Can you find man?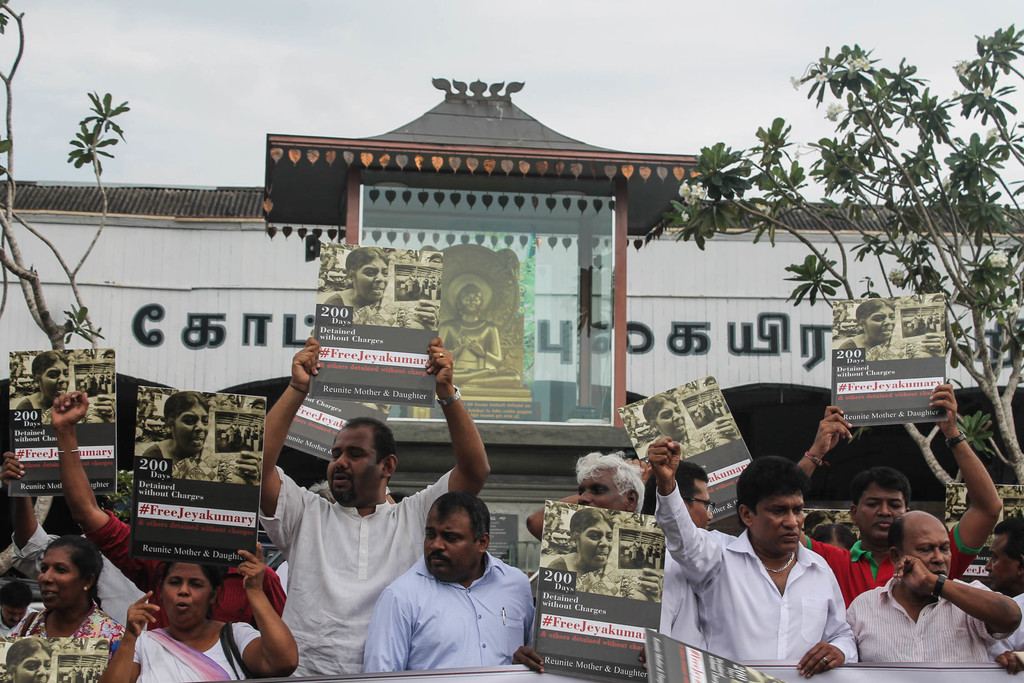
Yes, bounding box: (left=840, top=509, right=1018, bottom=666).
